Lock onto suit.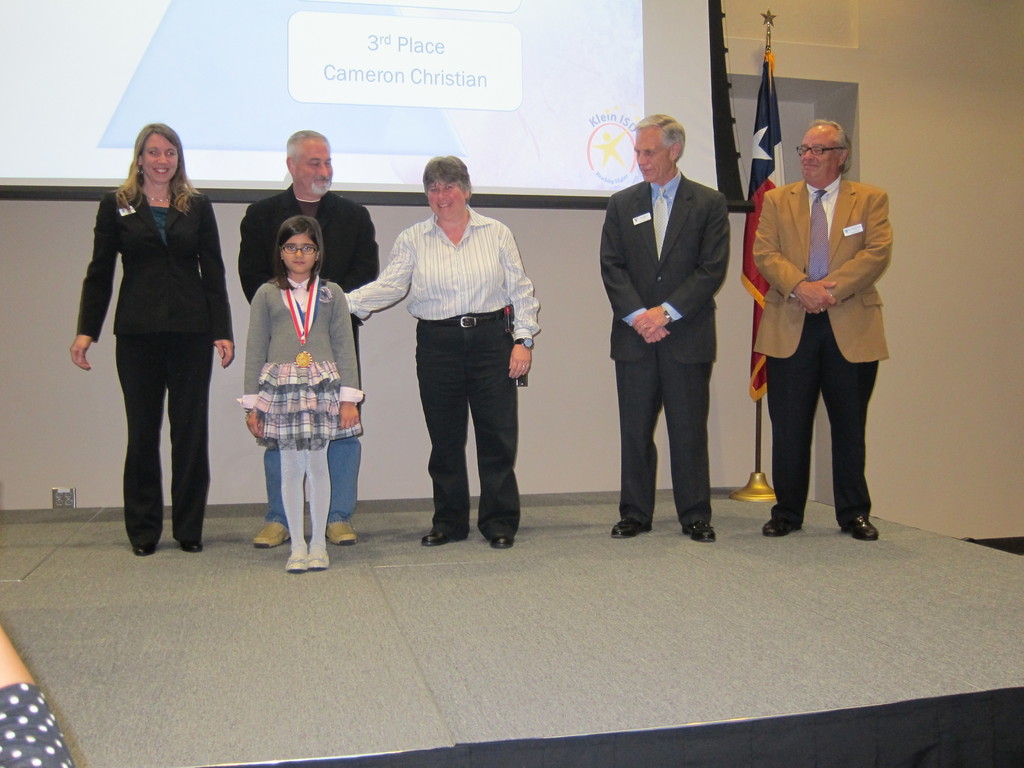
Locked: <bbox>743, 135, 897, 533</bbox>.
